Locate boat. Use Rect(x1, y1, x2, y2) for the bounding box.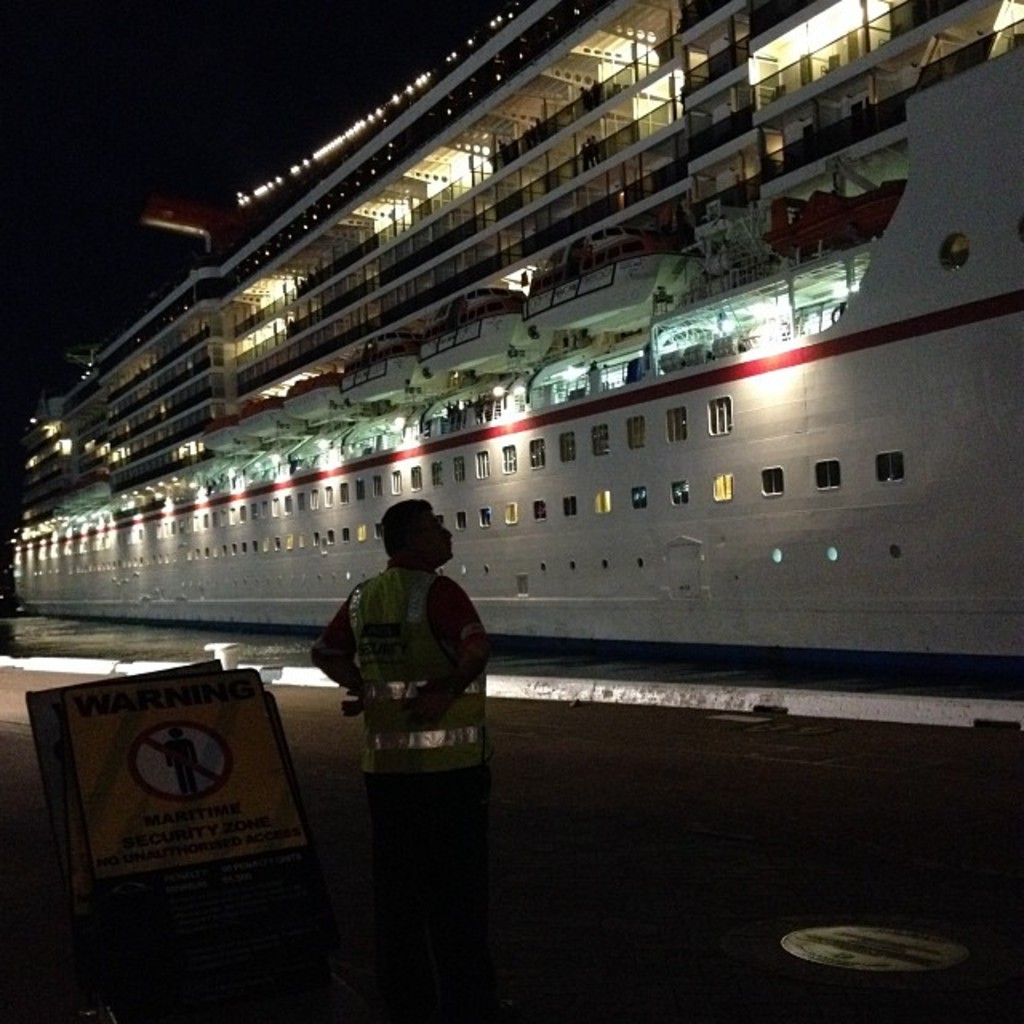
Rect(43, 118, 1023, 677).
